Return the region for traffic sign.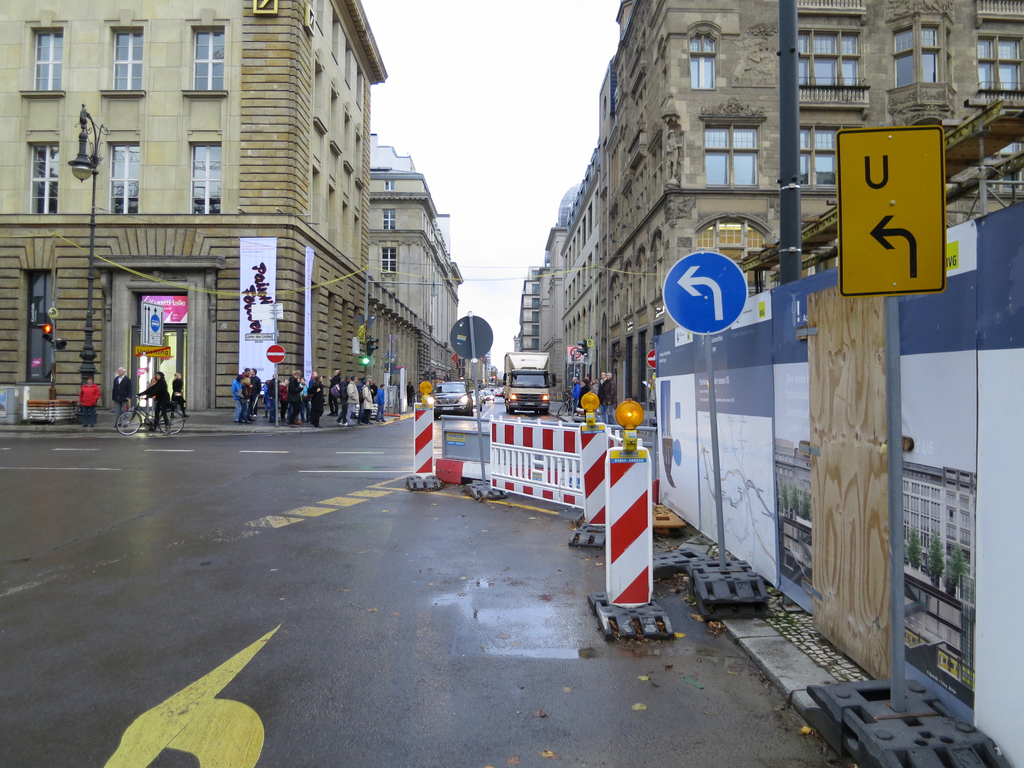
locate(360, 357, 370, 365).
